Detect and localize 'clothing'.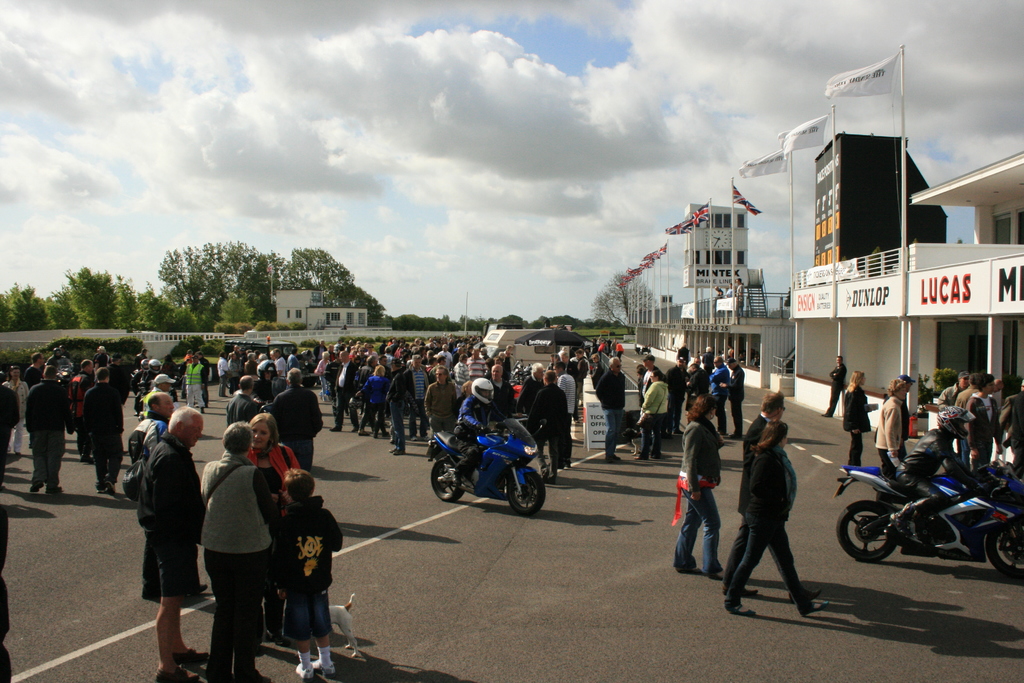
Localized at 382/370/407/438.
